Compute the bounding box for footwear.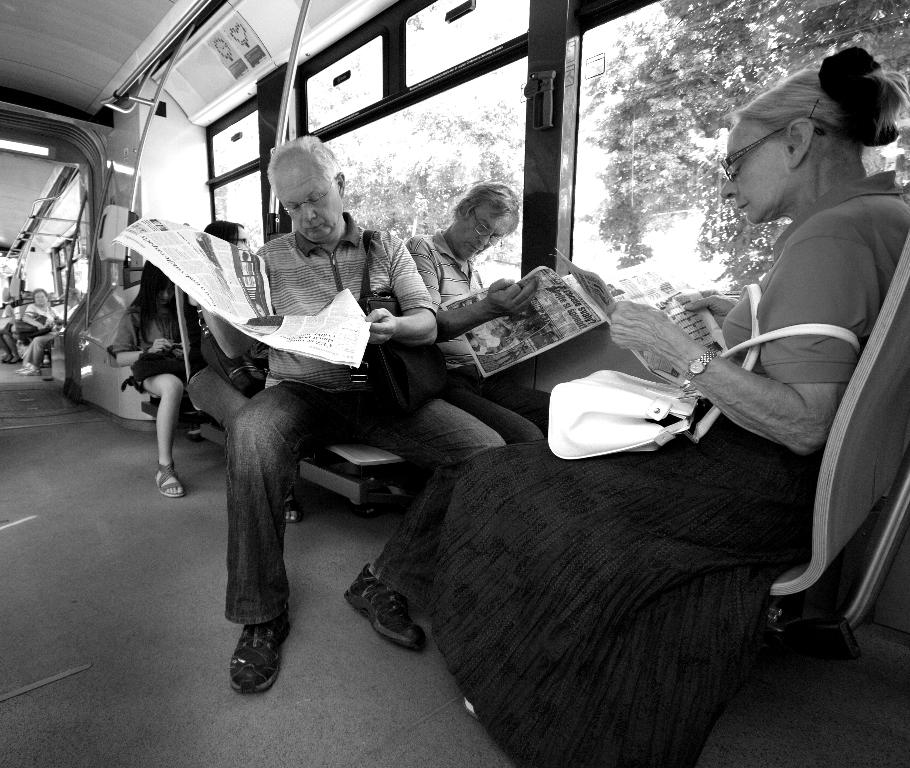
(221, 614, 292, 701).
